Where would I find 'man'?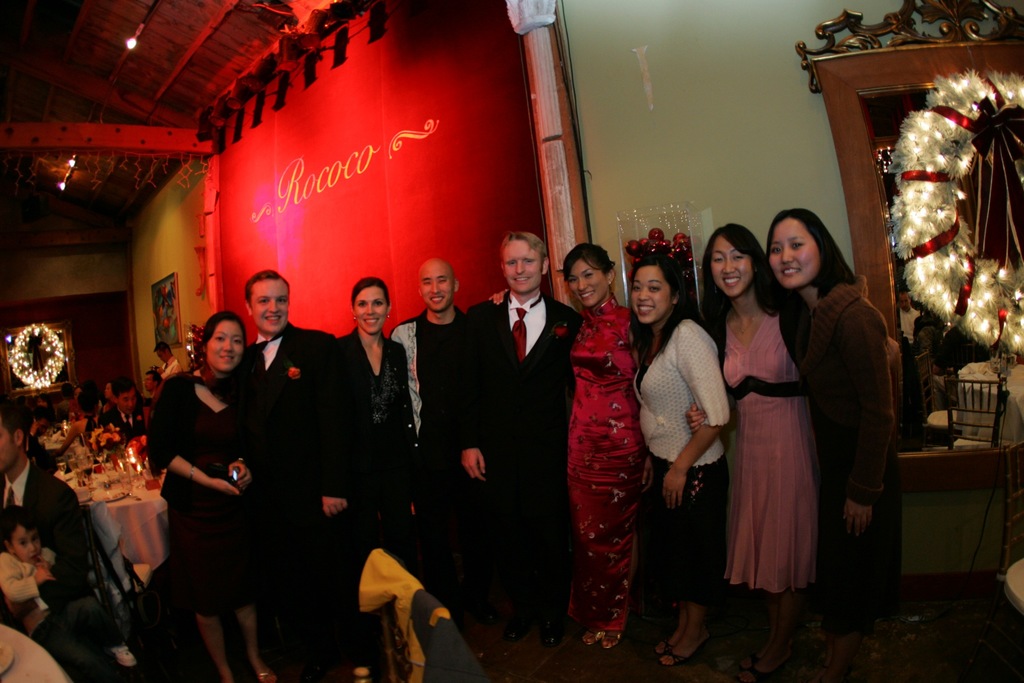
At <bbox>0, 392, 92, 629</bbox>.
